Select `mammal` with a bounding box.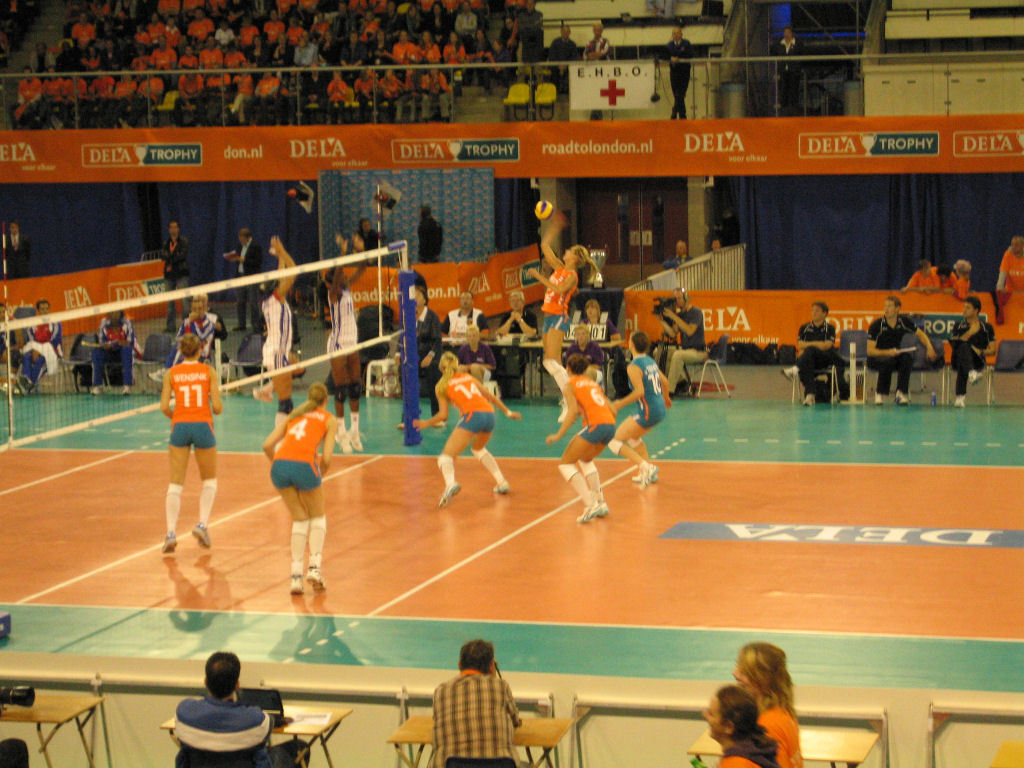
detection(315, 234, 367, 451).
